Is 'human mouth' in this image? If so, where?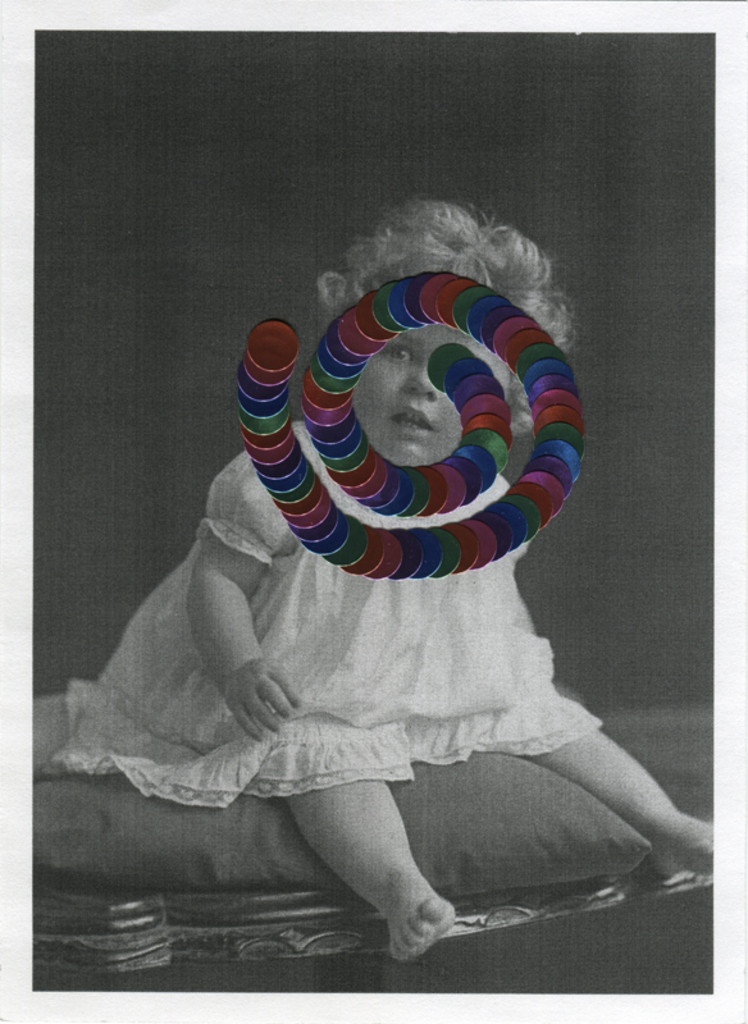
Yes, at [x1=380, y1=399, x2=439, y2=445].
